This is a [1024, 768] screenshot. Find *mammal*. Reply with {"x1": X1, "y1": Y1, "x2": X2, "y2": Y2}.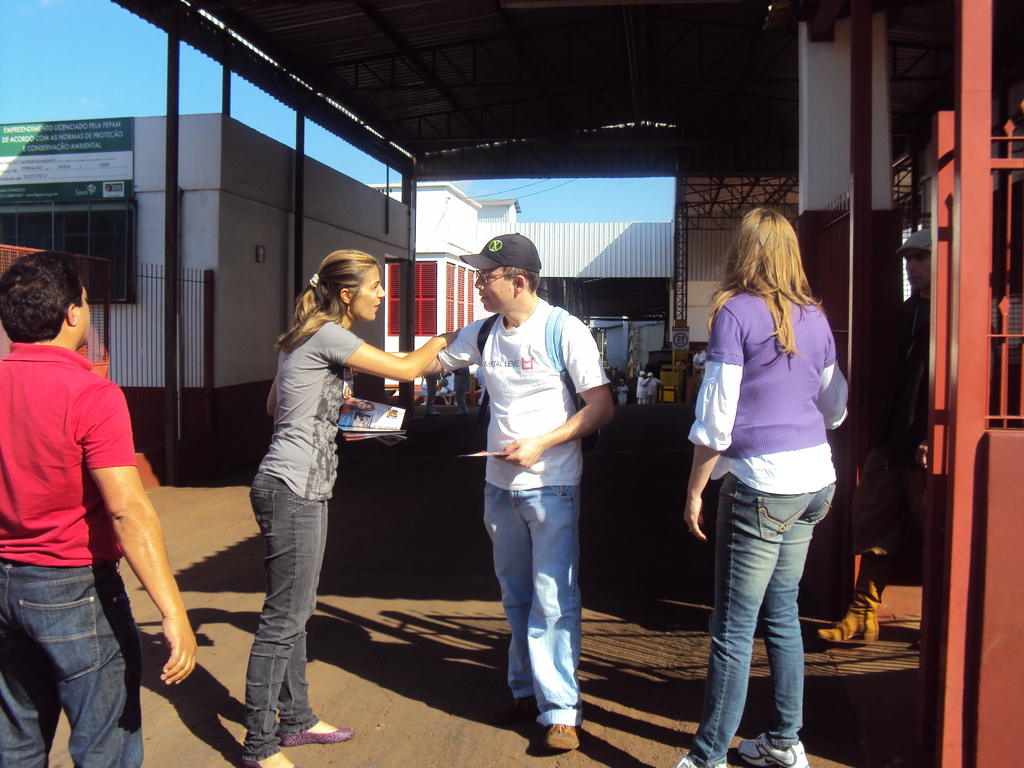
{"x1": 693, "y1": 348, "x2": 712, "y2": 371}.
